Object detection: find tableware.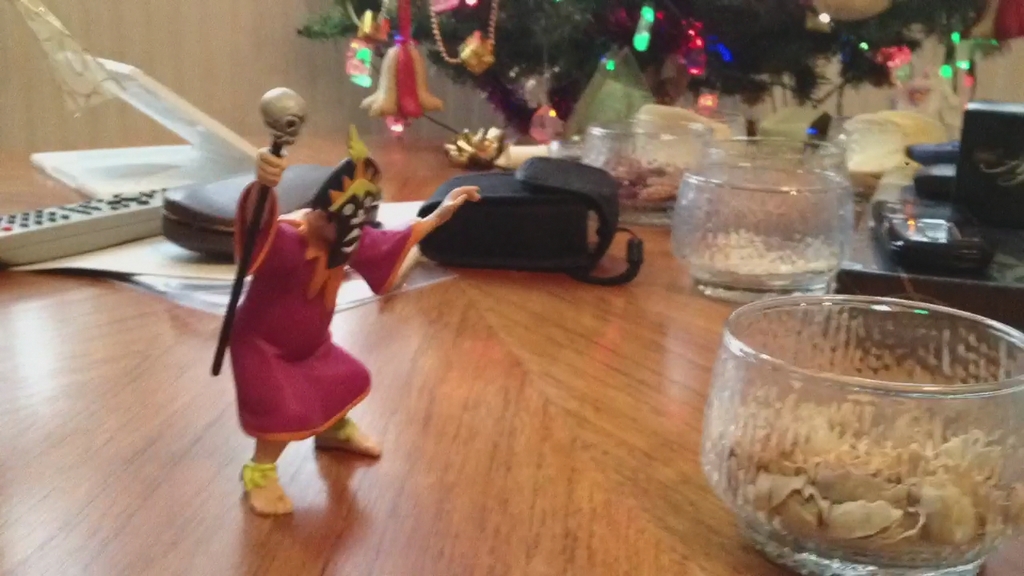
(708,290,1023,575).
